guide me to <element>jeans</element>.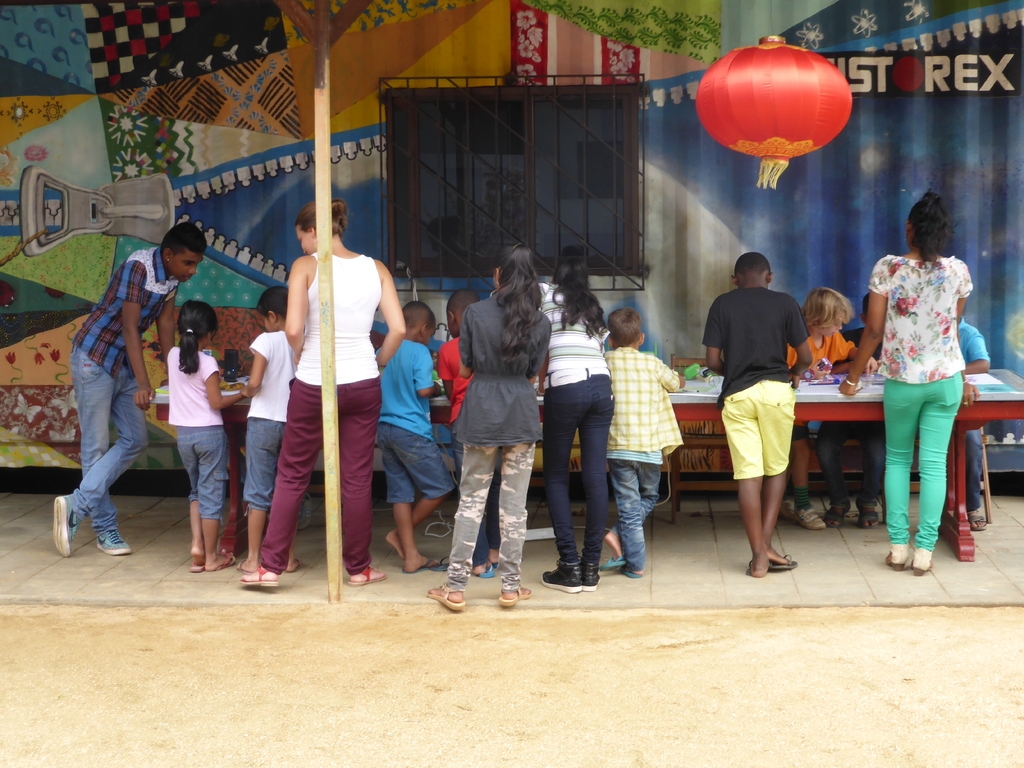
Guidance: [57, 339, 148, 550].
